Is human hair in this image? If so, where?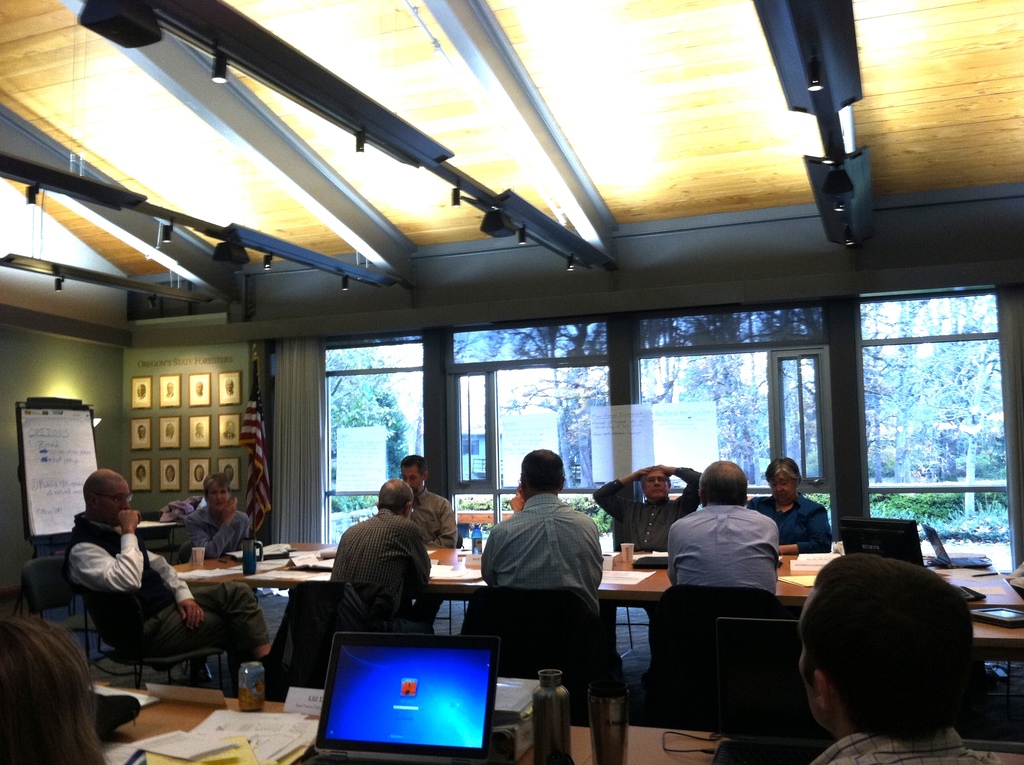
Yes, at rect(801, 555, 975, 741).
